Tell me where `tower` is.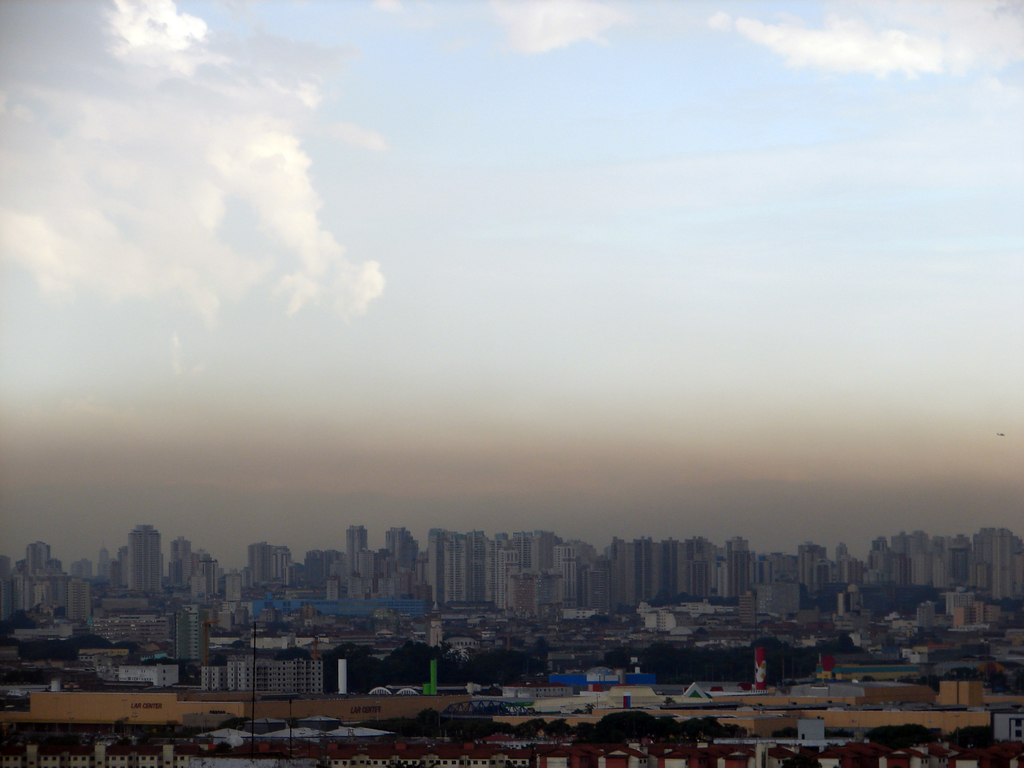
`tower` is at pyautogui.locateOnScreen(173, 601, 211, 669).
